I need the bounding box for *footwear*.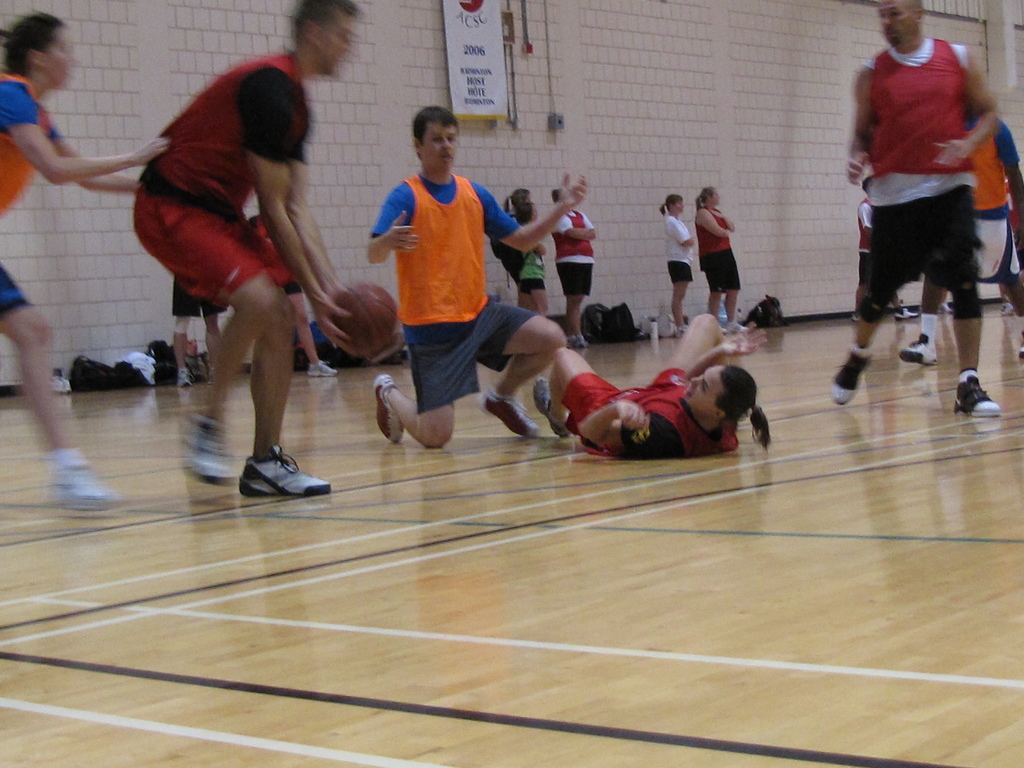
Here it is: (531,373,571,438).
